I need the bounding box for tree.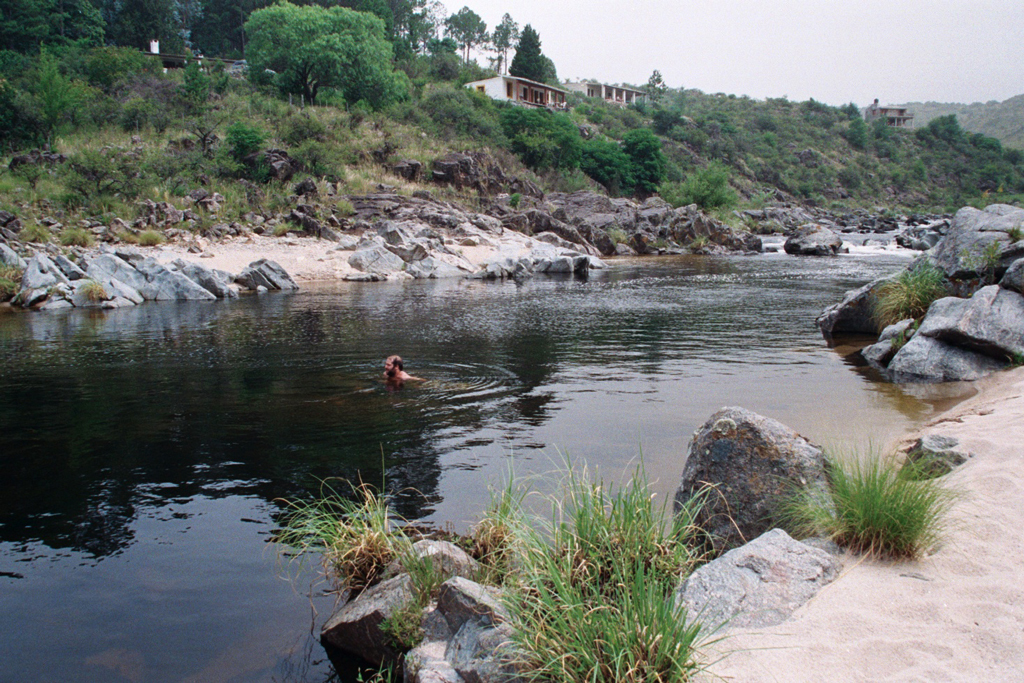
Here it is: bbox=[491, 8, 518, 73].
